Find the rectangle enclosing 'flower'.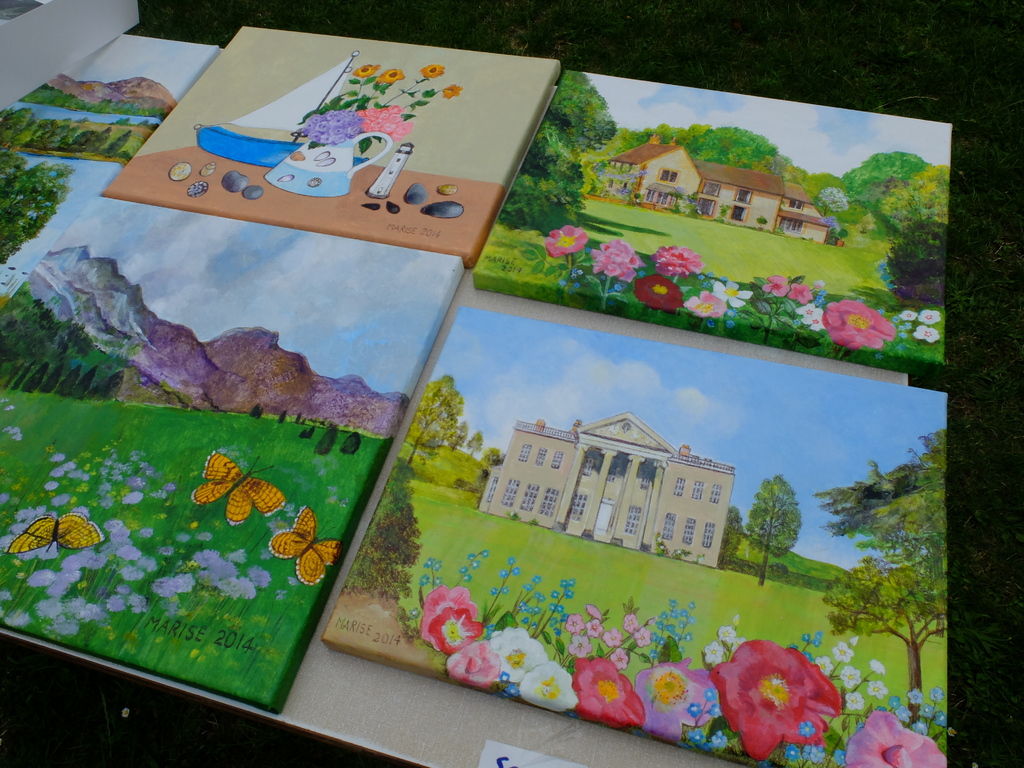
bbox=(806, 645, 814, 659).
